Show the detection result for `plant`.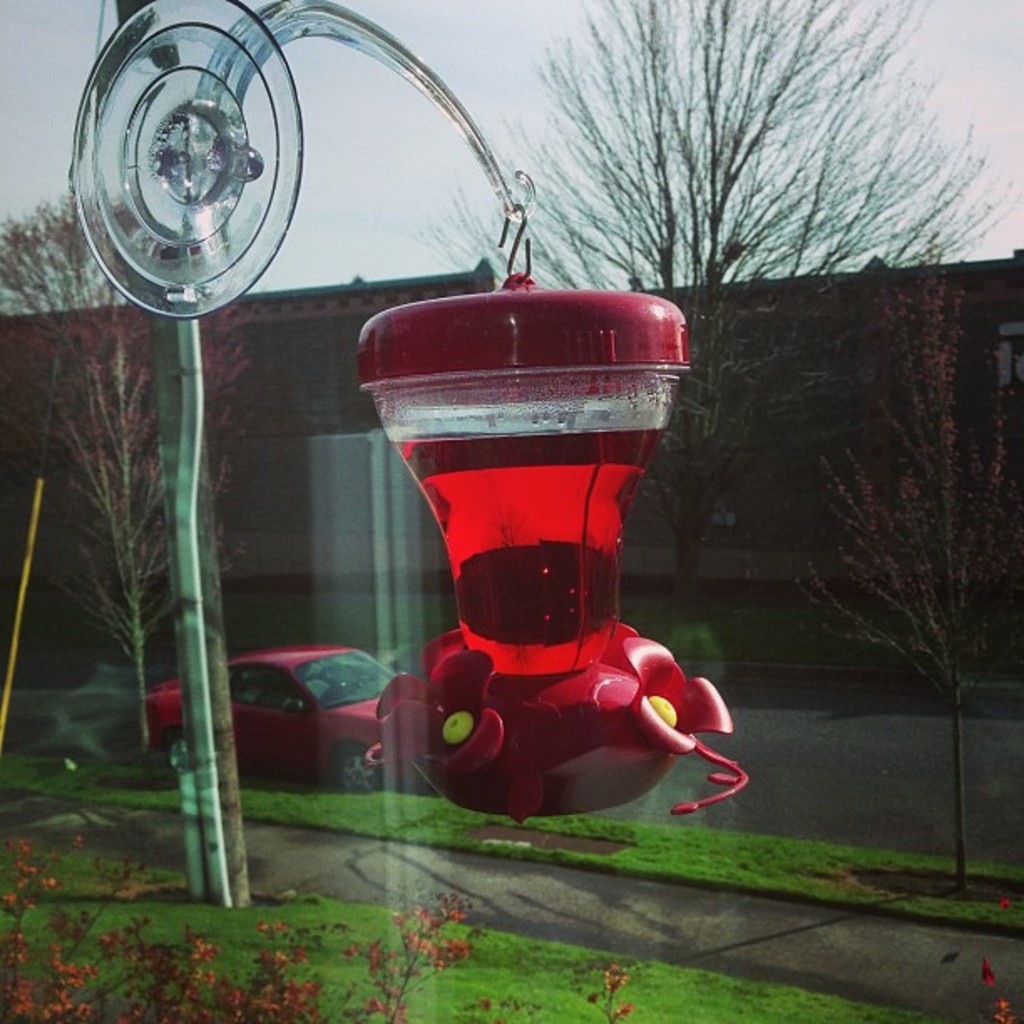
795/258/1022/907.
